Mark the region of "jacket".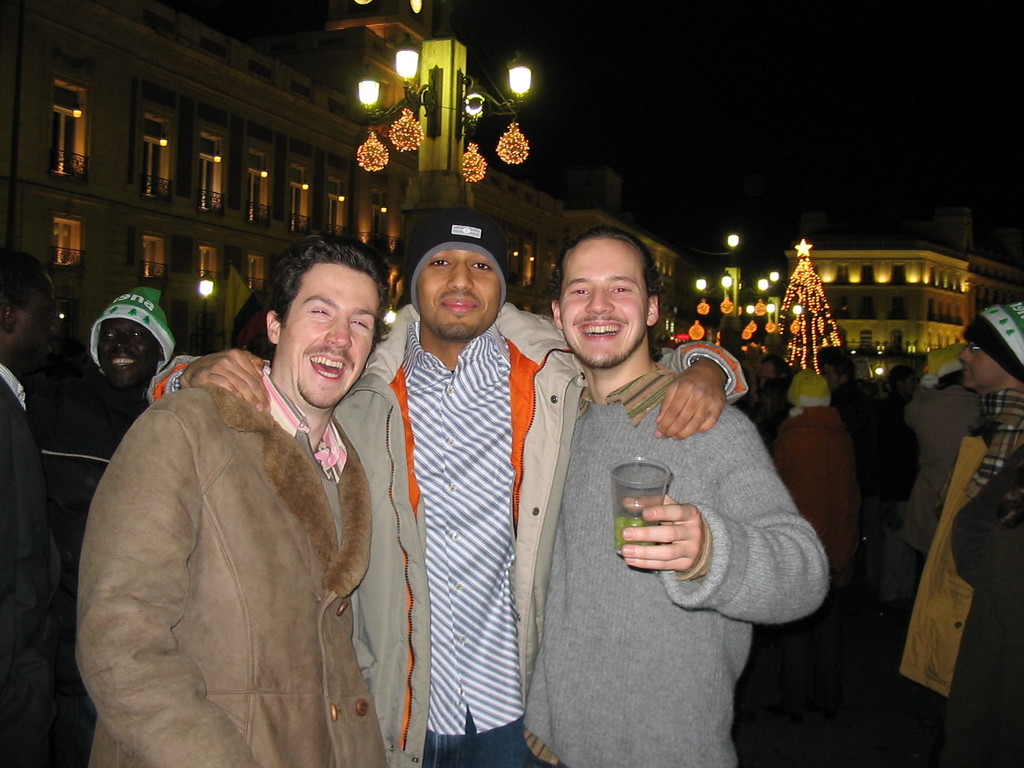
Region: [143,305,748,767].
